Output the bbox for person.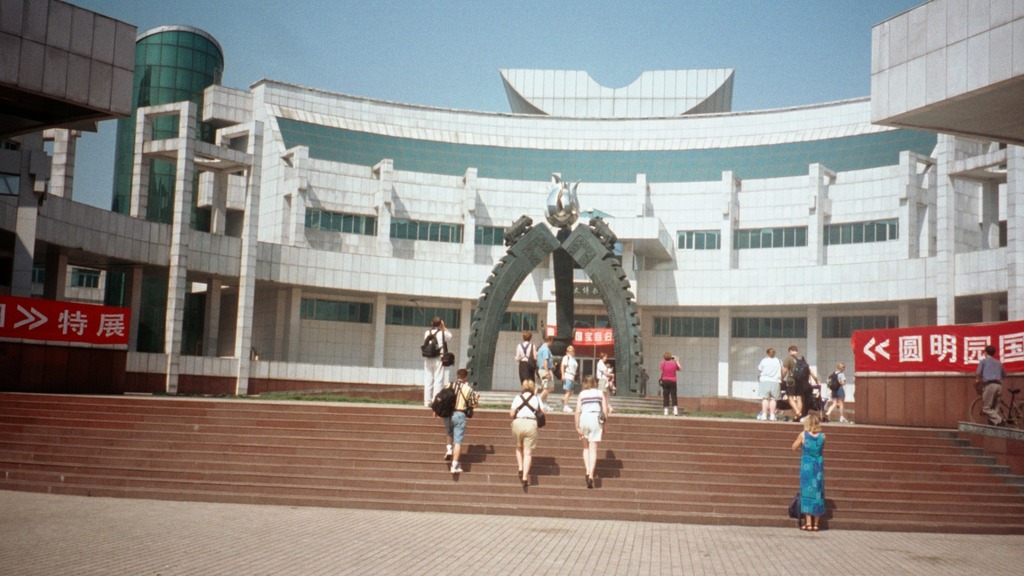
detection(433, 366, 477, 477).
